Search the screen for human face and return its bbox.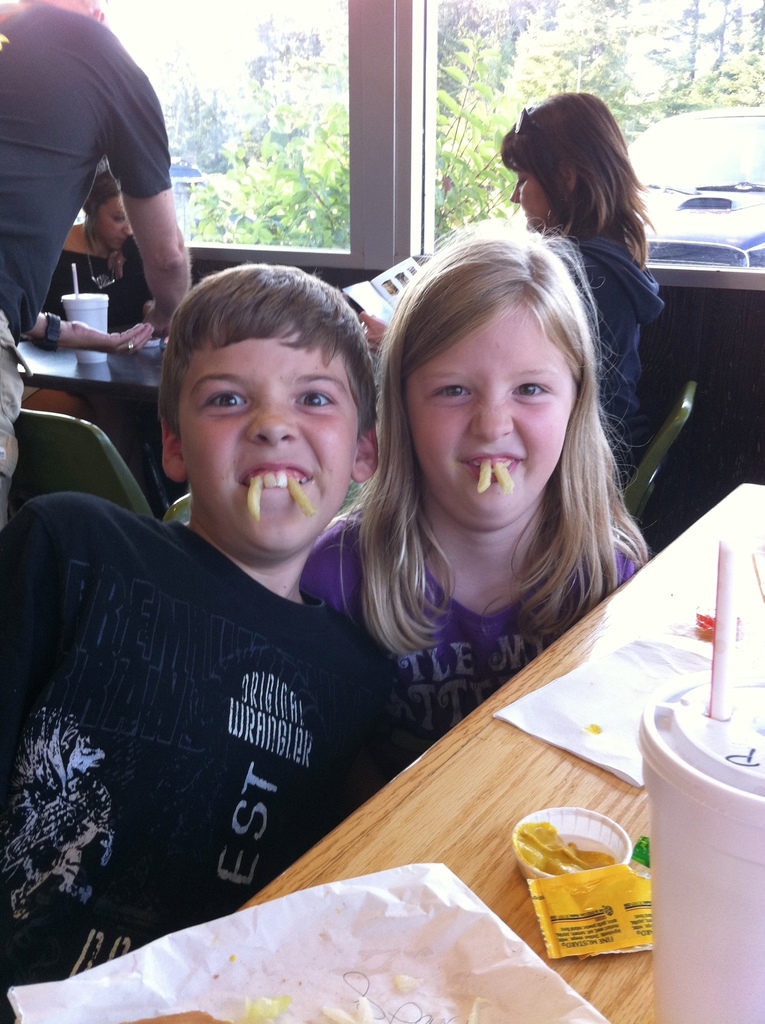
Found: [x1=402, y1=305, x2=579, y2=528].
